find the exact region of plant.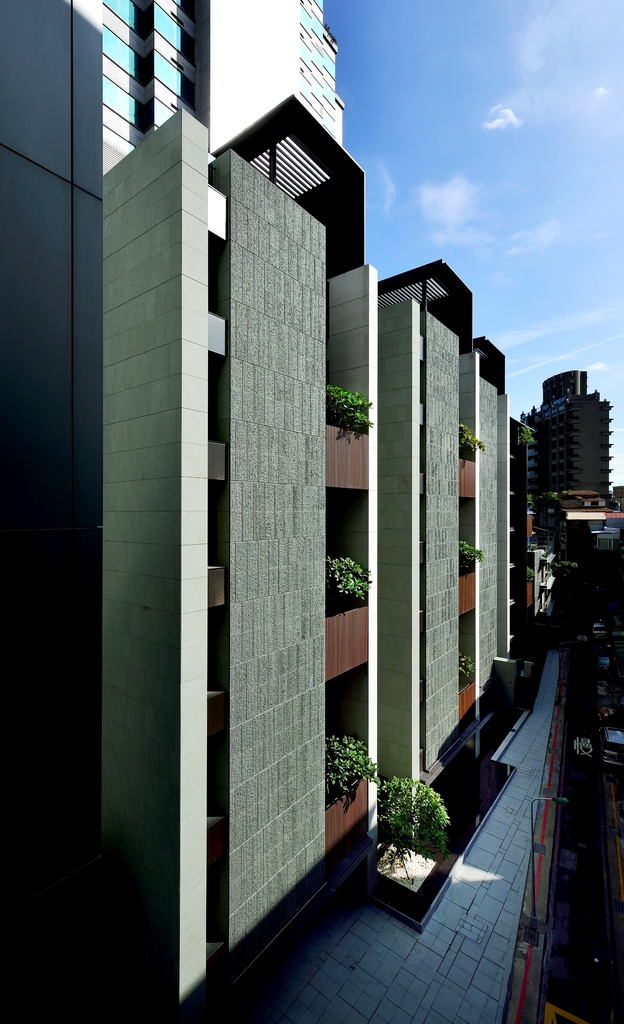
Exact region: <region>313, 737, 377, 809</region>.
